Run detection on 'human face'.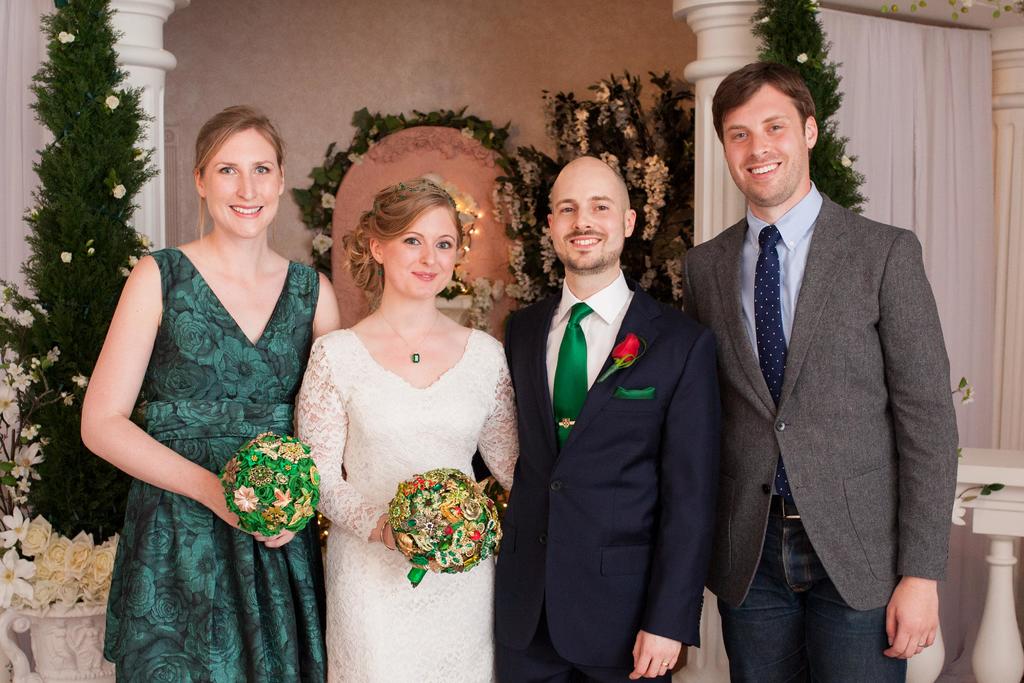
Result: x1=721 y1=83 x2=803 y2=206.
